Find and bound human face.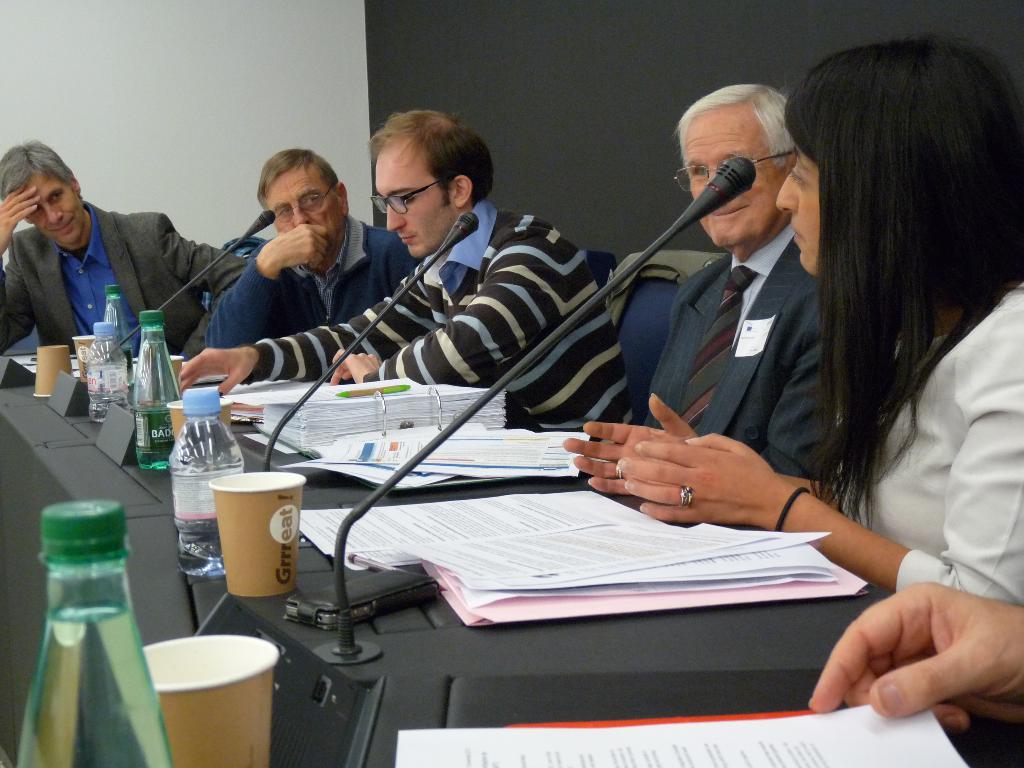
Bound: select_region(265, 164, 348, 249).
